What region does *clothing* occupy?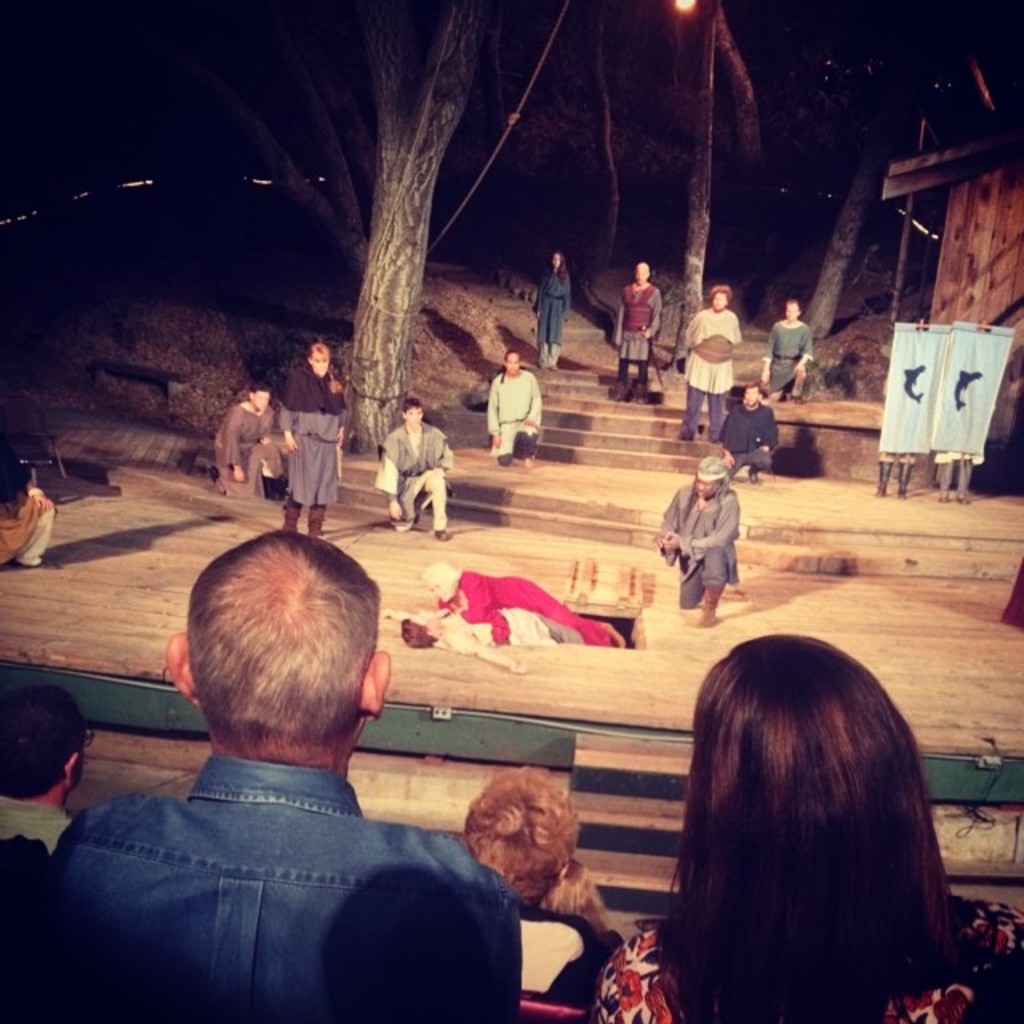
select_region(718, 400, 779, 480).
